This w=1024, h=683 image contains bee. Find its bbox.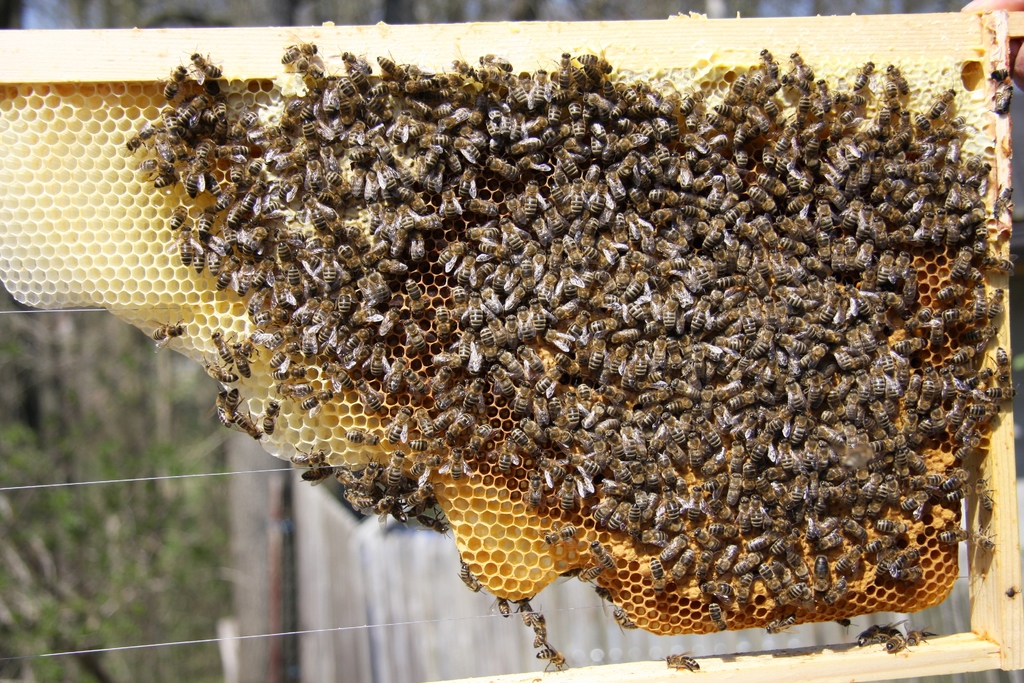
<bbox>939, 527, 968, 544</bbox>.
